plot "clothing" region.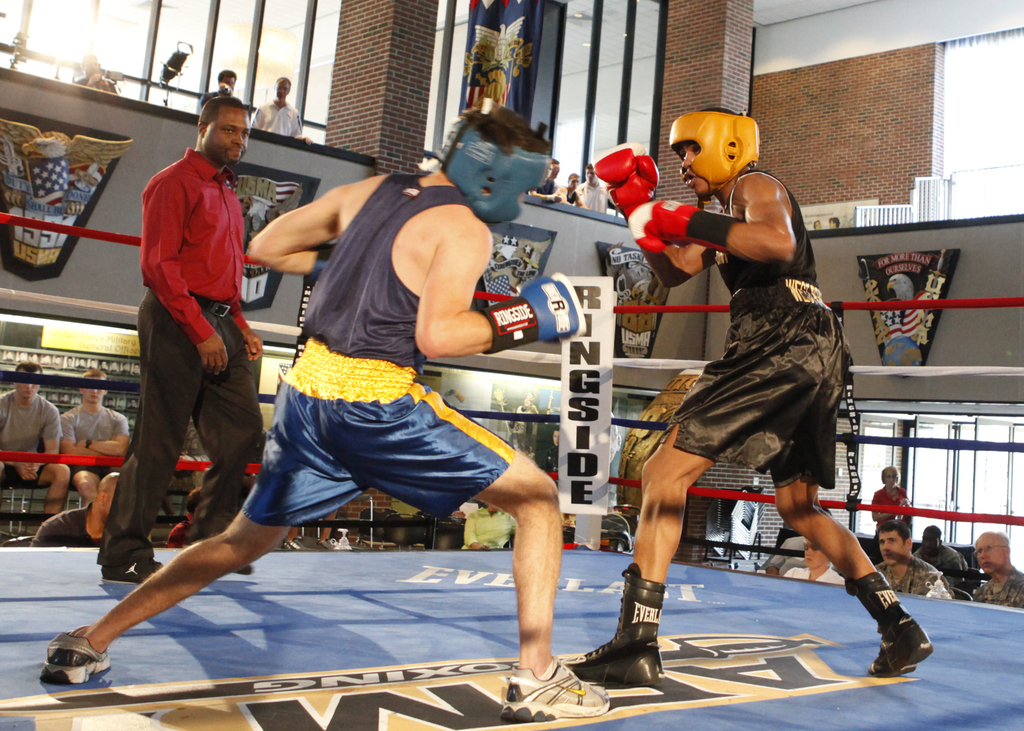
Plotted at locate(541, 182, 553, 197).
